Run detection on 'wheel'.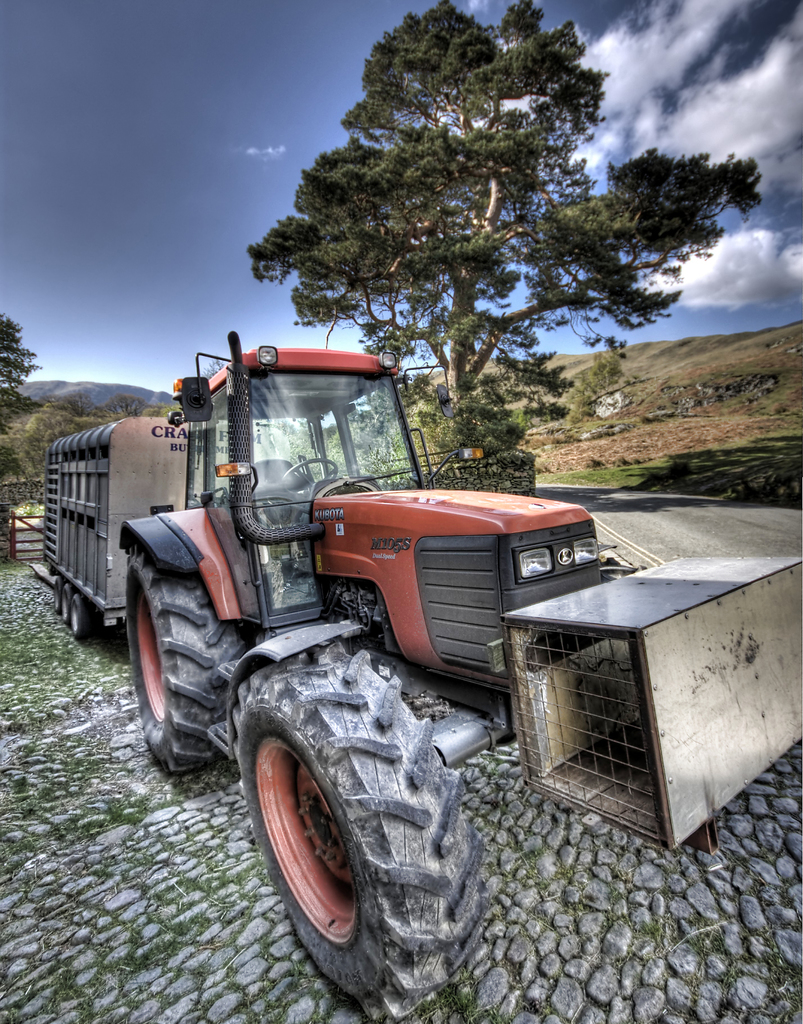
Result: {"x1": 65, "y1": 588, "x2": 96, "y2": 644}.
